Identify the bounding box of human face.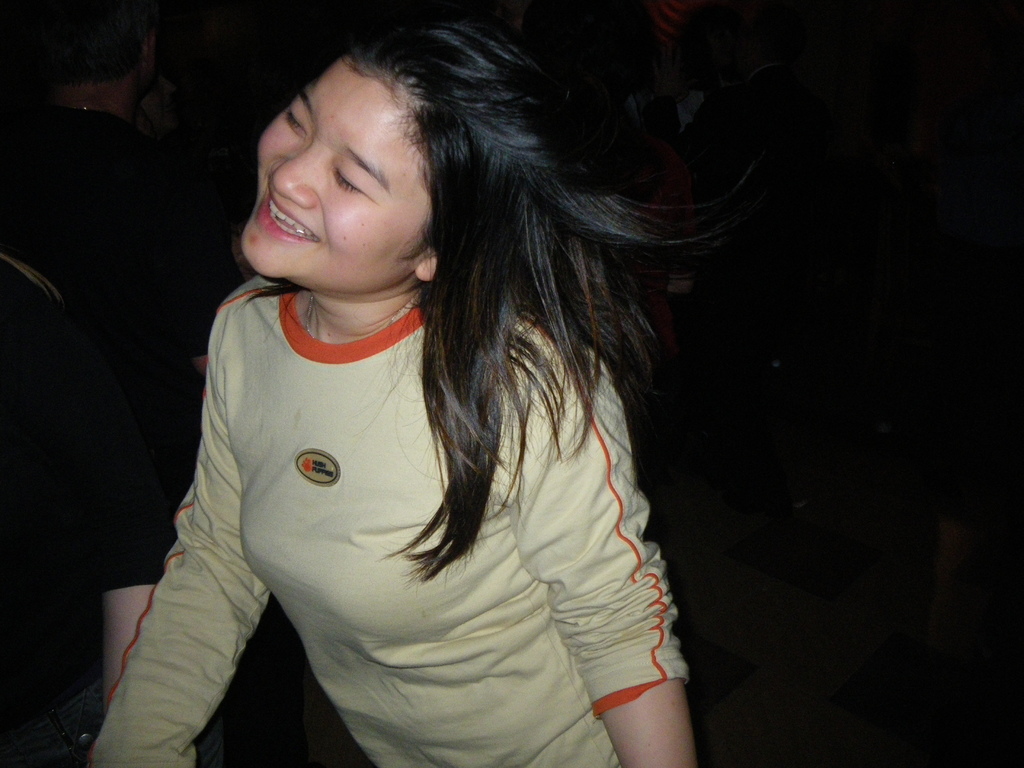
pyautogui.locateOnScreen(241, 52, 435, 282).
